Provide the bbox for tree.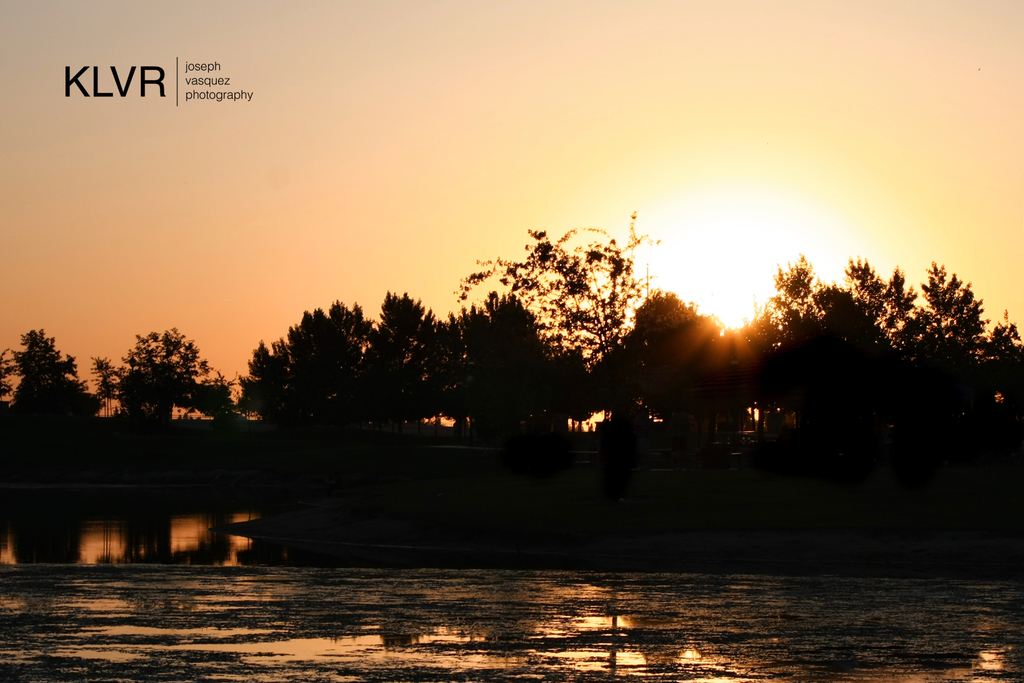
<box>833,255,938,419</box>.
